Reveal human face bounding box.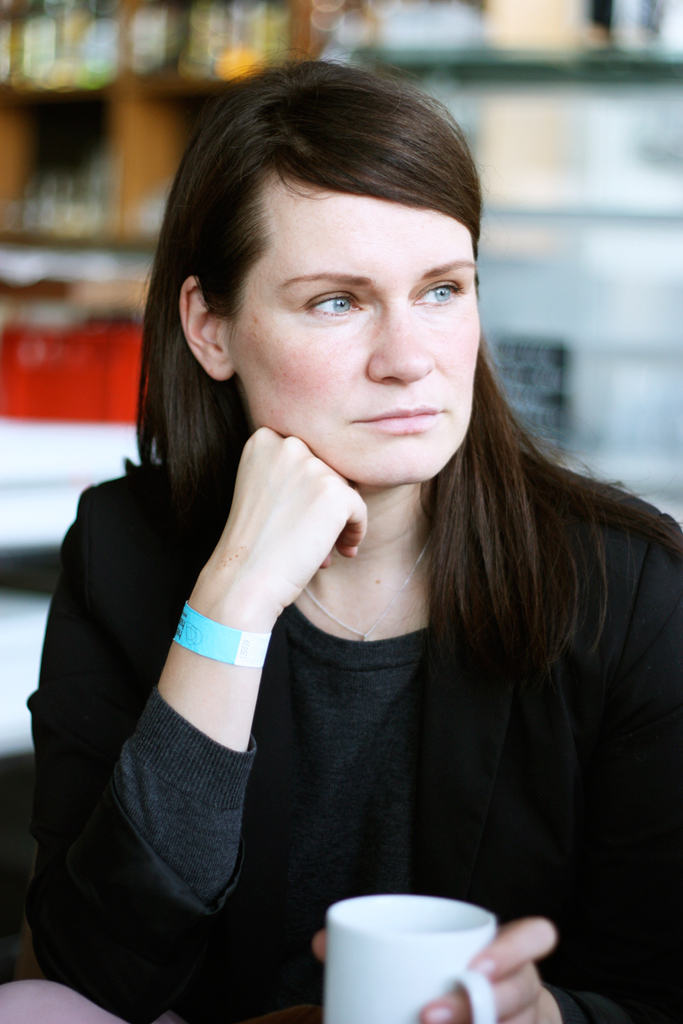
Revealed: (x1=236, y1=178, x2=479, y2=484).
